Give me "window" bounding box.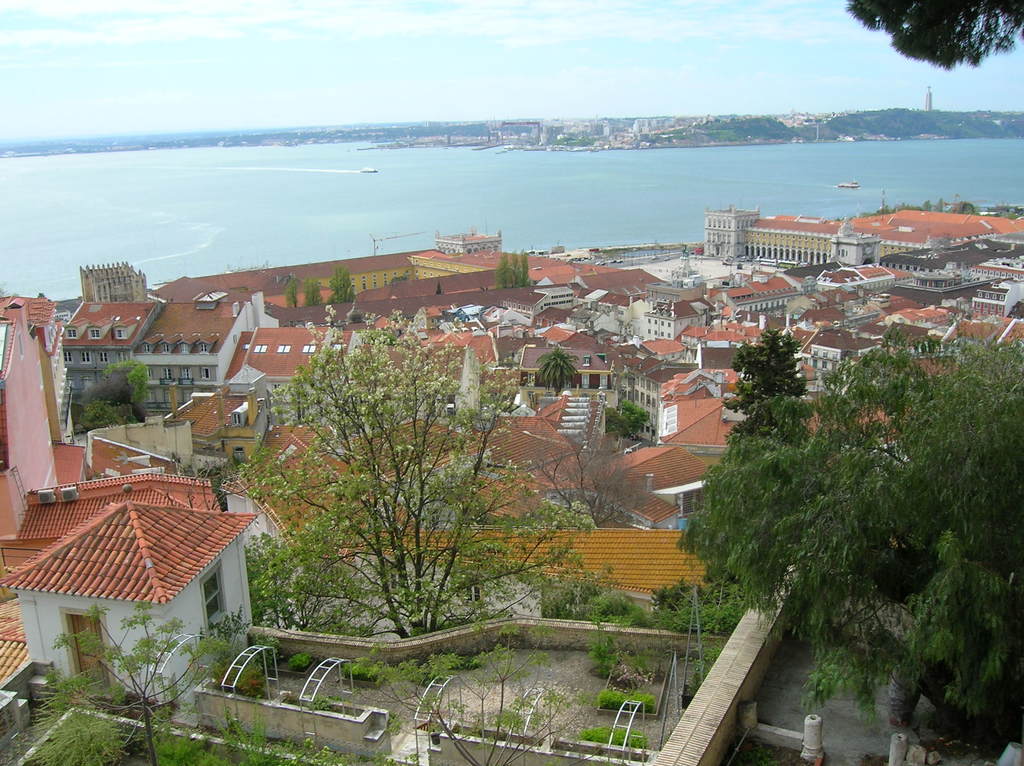
pyautogui.locateOnScreen(200, 562, 235, 629).
